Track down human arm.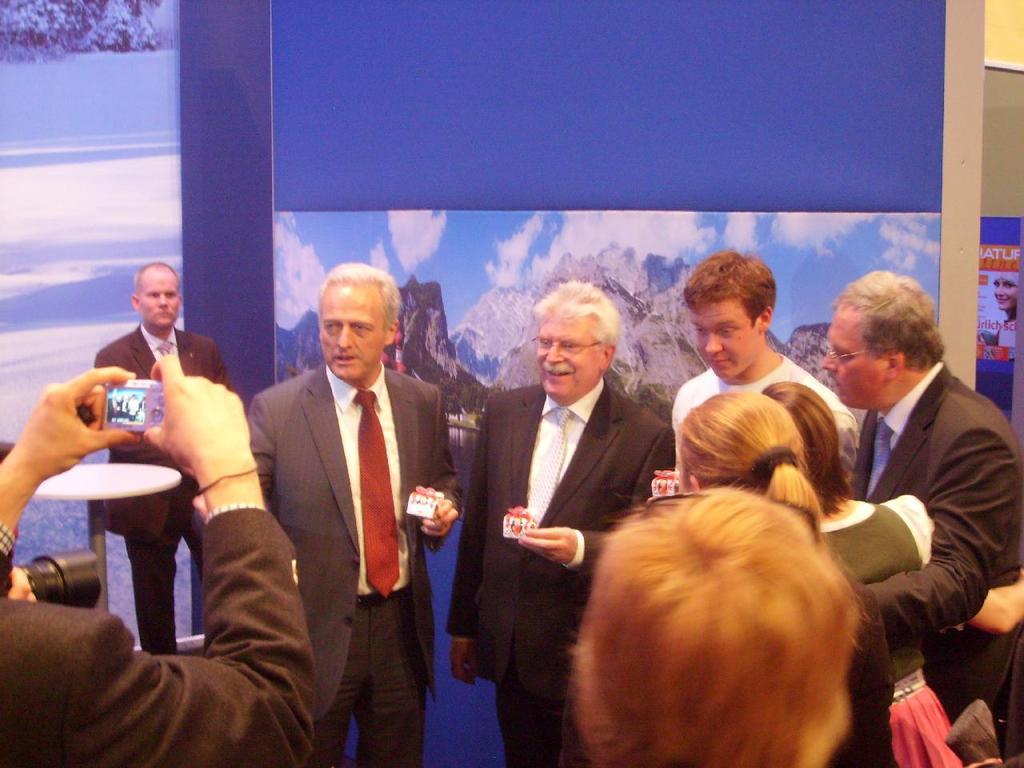
Tracked to 44,366,306,748.
